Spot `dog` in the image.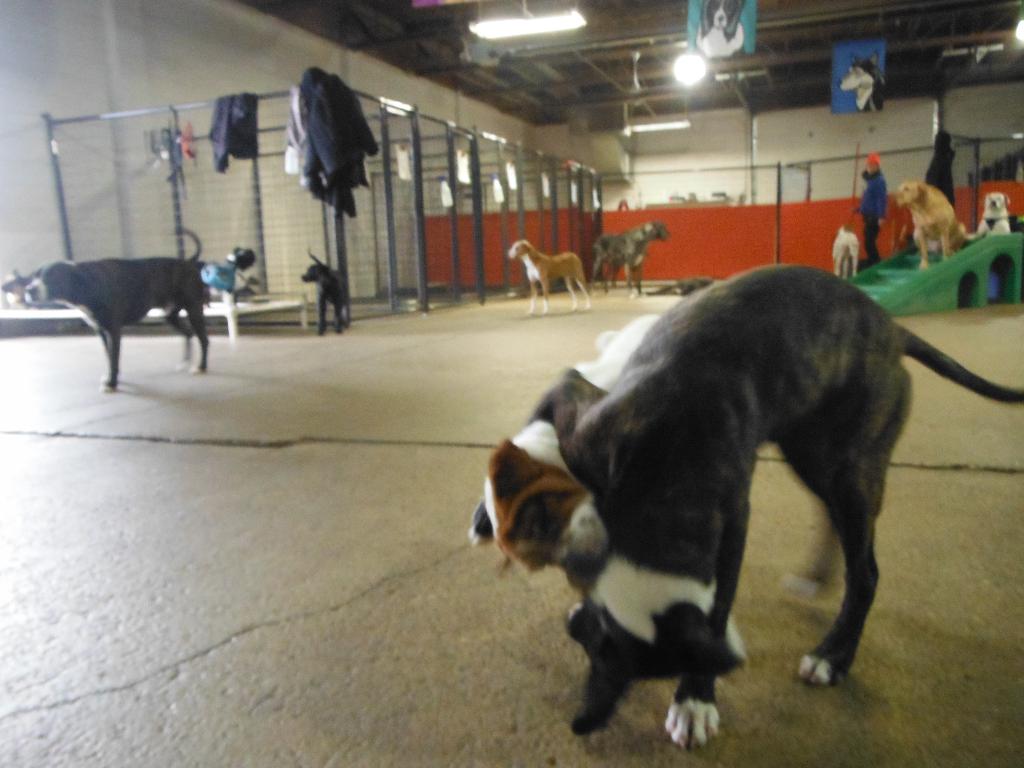
`dog` found at (left=897, top=180, right=970, bottom=268).
